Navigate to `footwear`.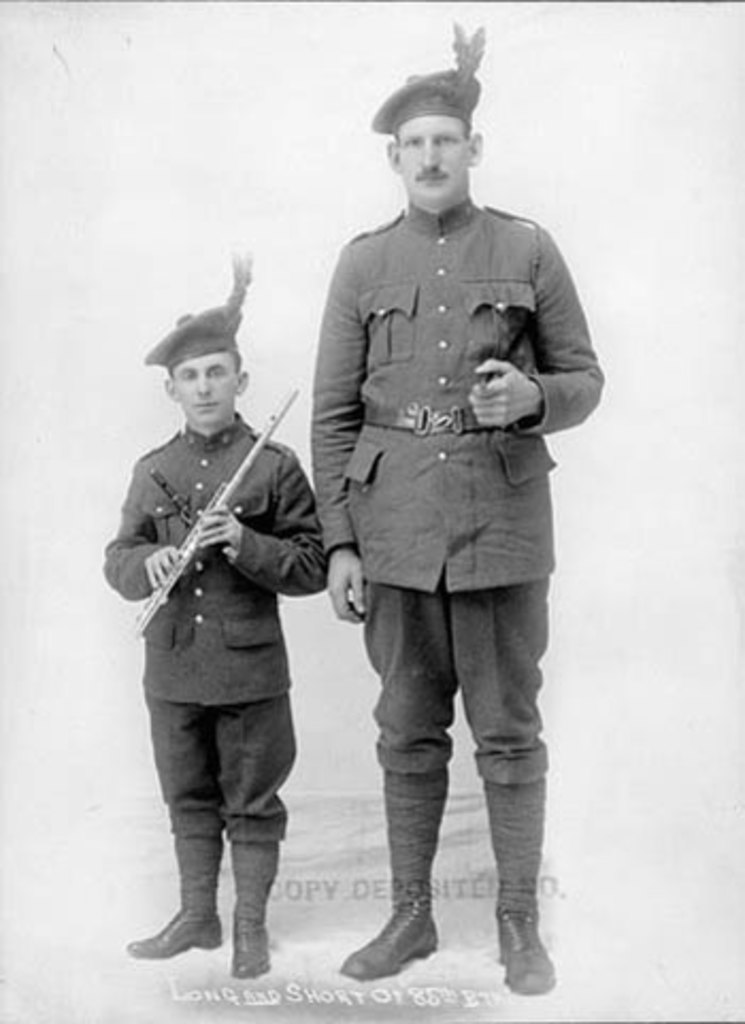
Navigation target: [x1=228, y1=926, x2=275, y2=981].
